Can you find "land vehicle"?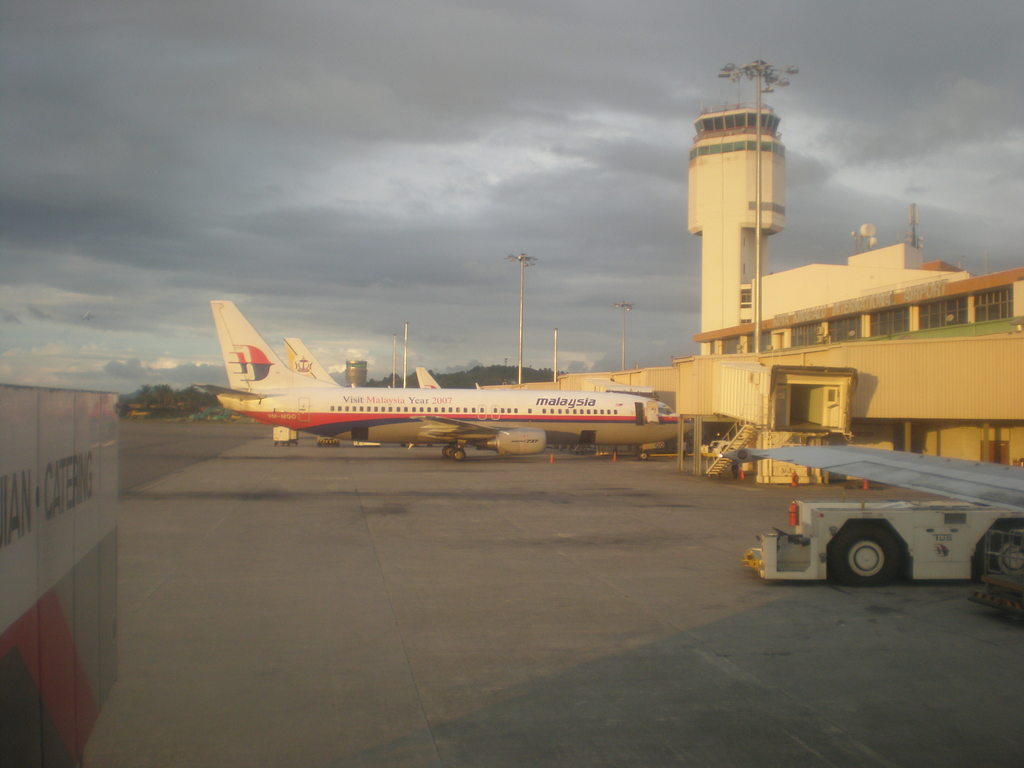
Yes, bounding box: {"left": 269, "top": 424, "right": 297, "bottom": 447}.
